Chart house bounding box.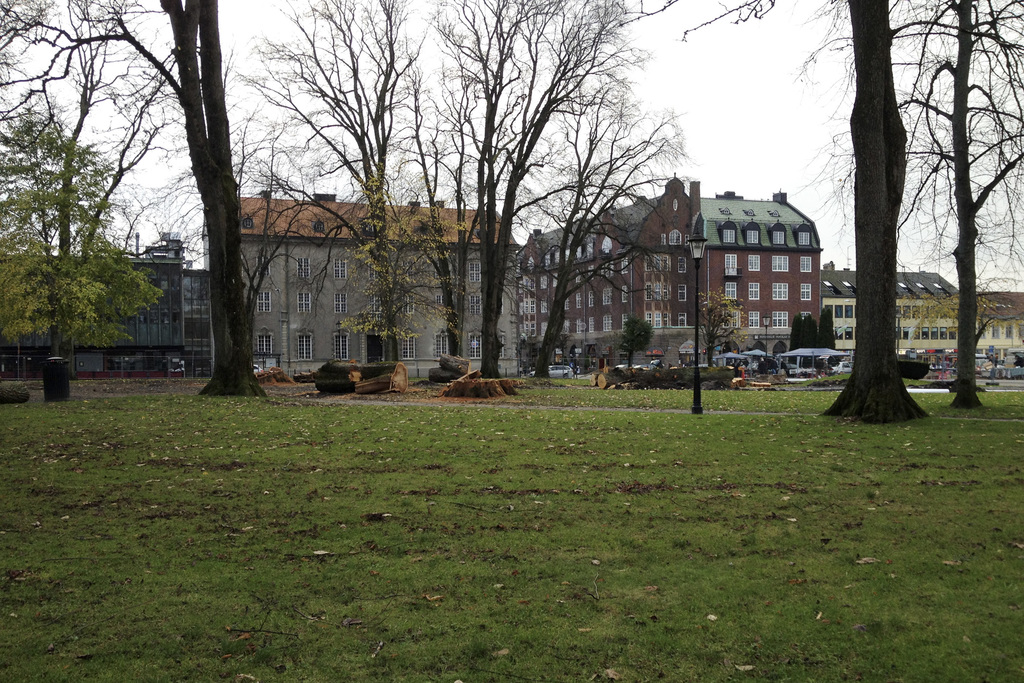
Charted: (525, 177, 703, 369).
